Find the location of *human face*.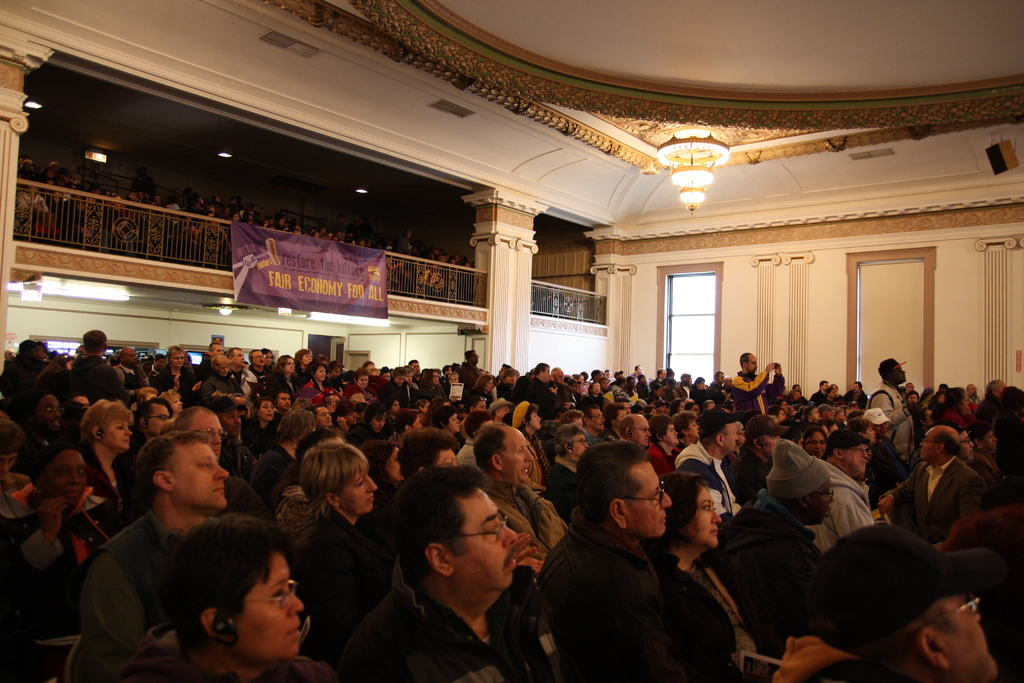
Location: locate(746, 354, 758, 375).
